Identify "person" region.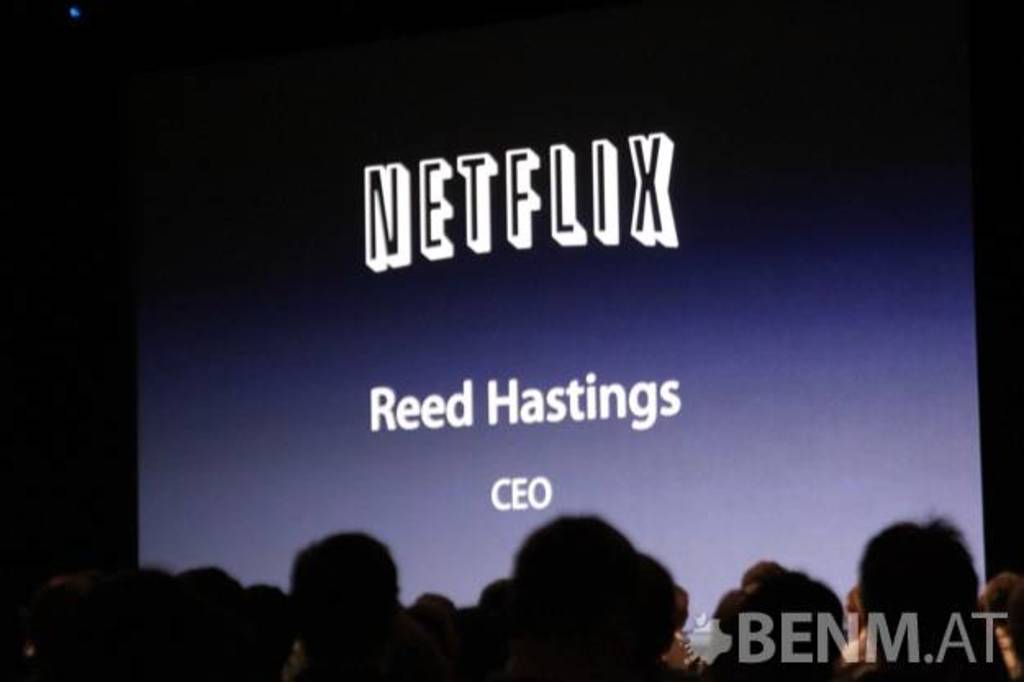
Region: [x1=854, y1=500, x2=995, y2=671].
